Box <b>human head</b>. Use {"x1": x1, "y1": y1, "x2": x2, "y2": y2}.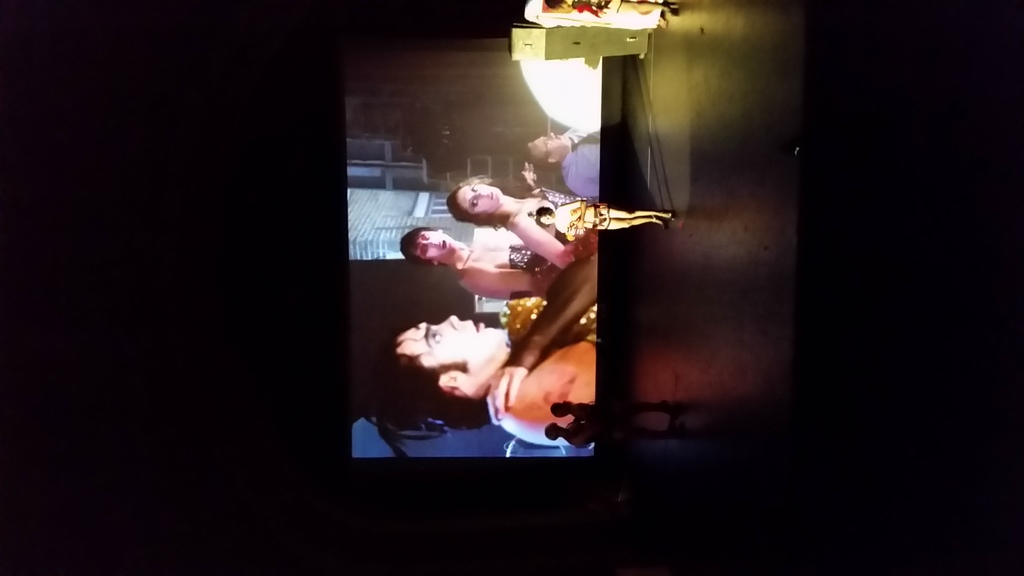
{"x1": 533, "y1": 207, "x2": 554, "y2": 226}.
